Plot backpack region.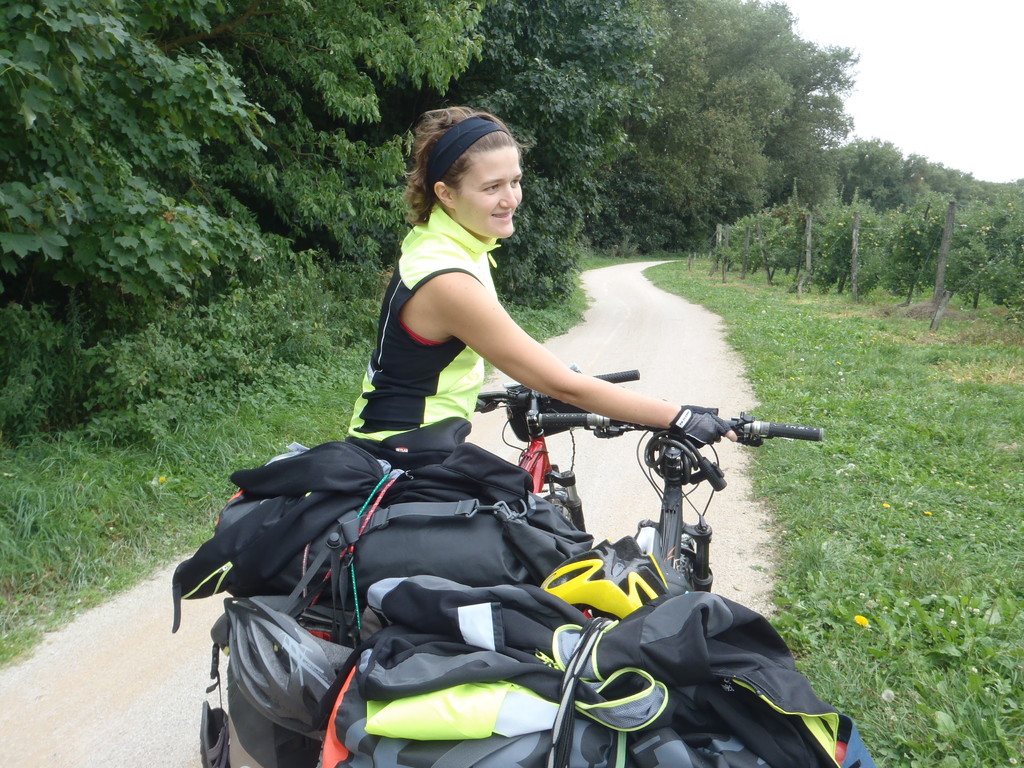
Plotted at 536/585/879/767.
